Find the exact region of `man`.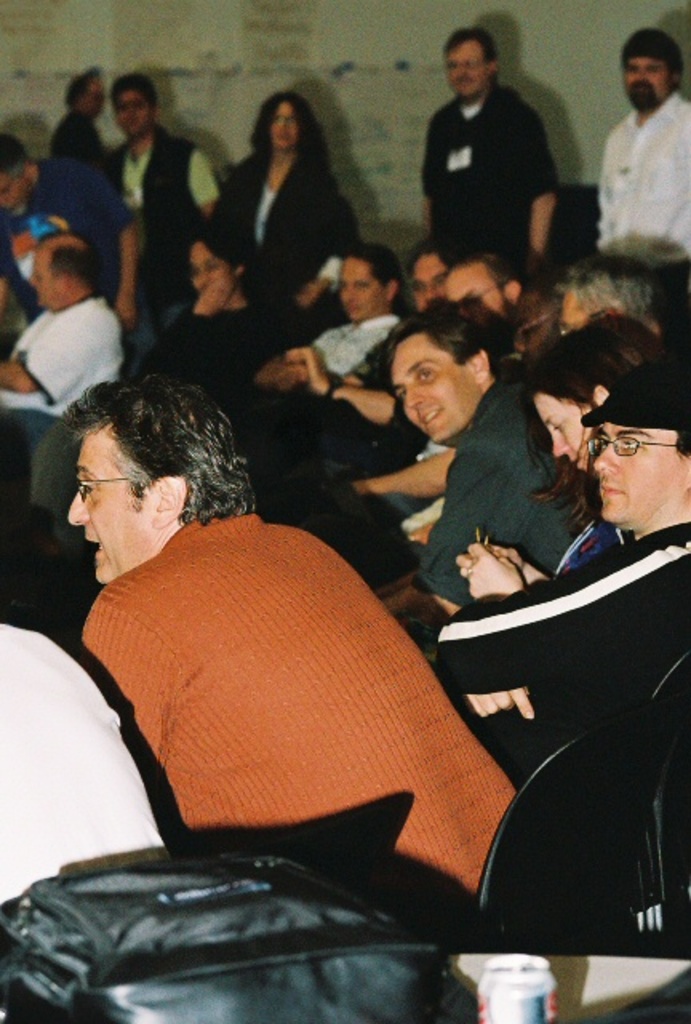
Exact region: (0,133,162,390).
